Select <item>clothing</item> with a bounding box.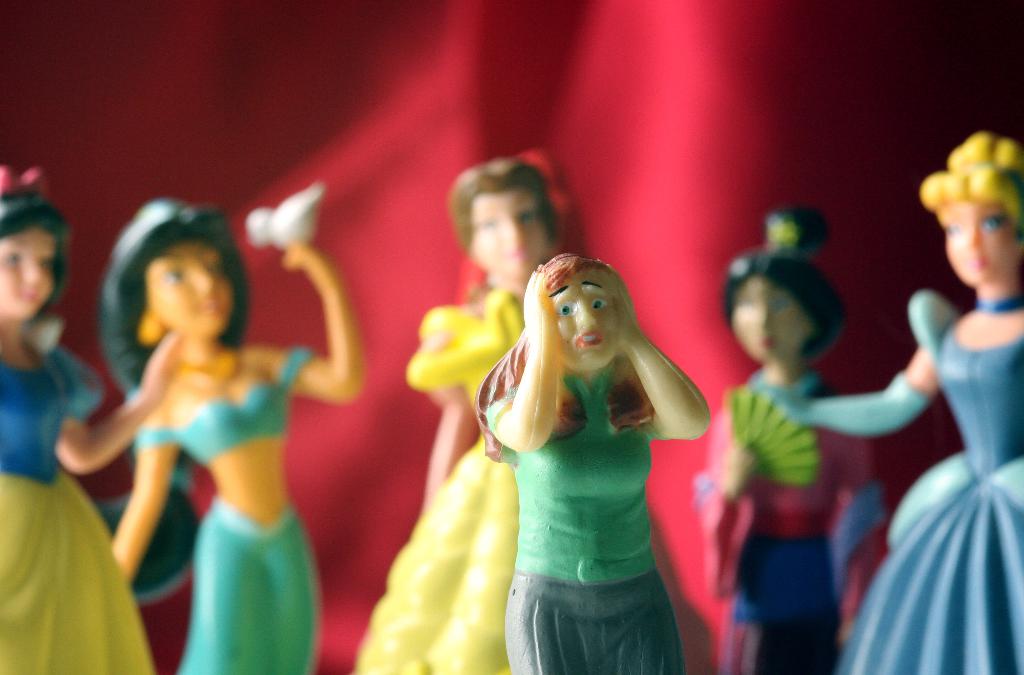
bbox=(0, 313, 158, 674).
